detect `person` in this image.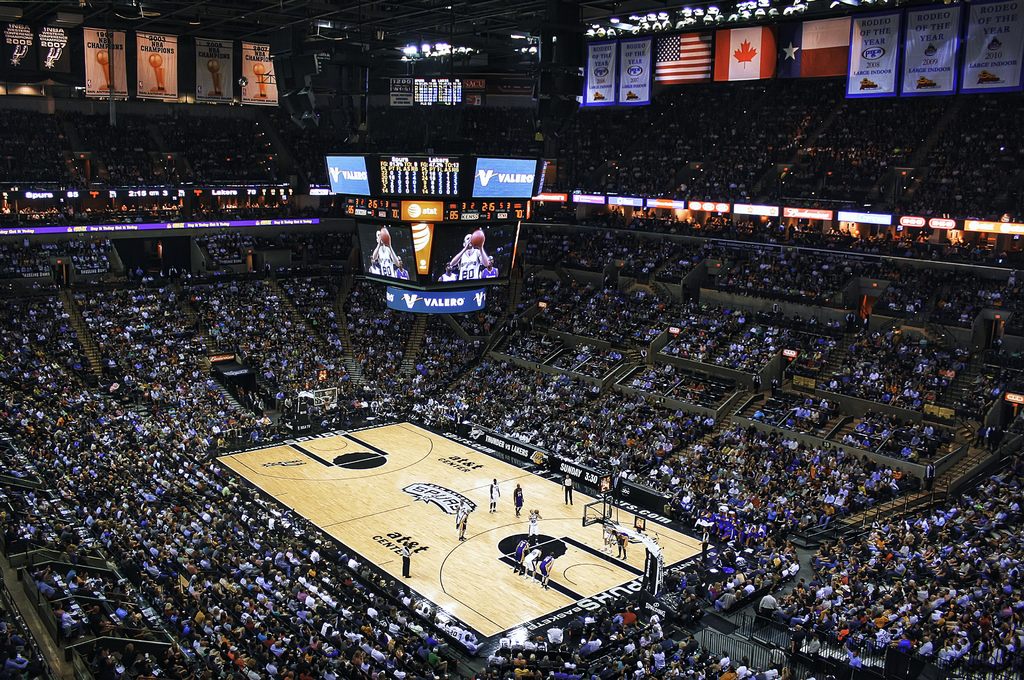
Detection: [451, 233, 489, 281].
